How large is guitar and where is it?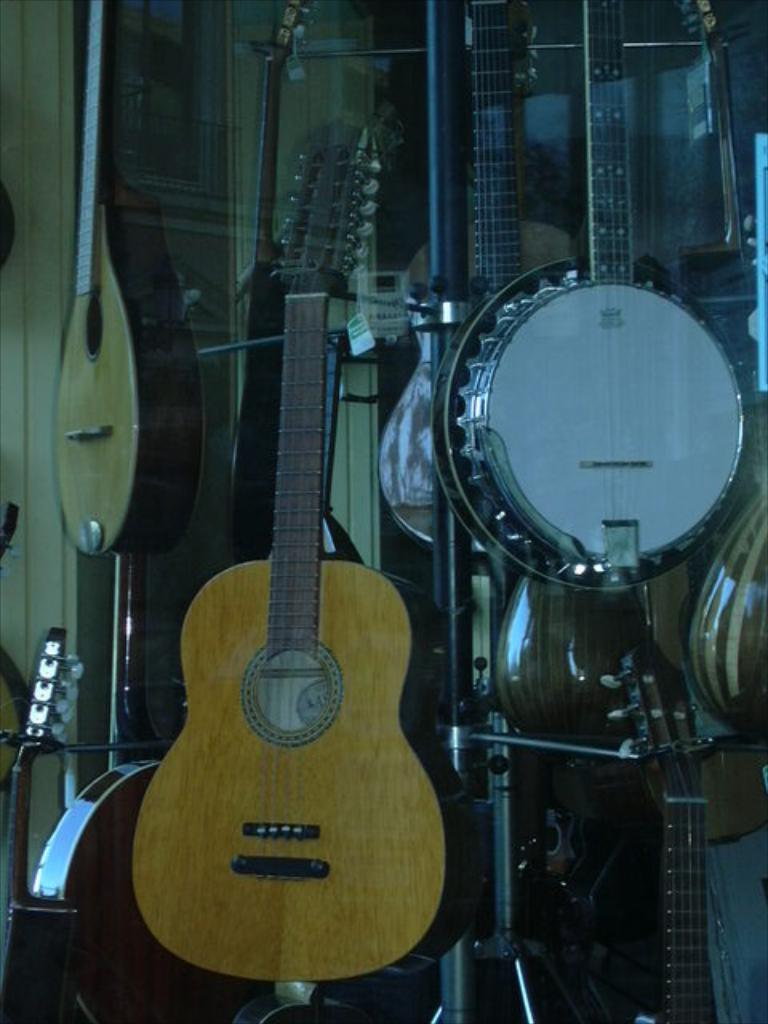
Bounding box: (x1=464, y1=0, x2=754, y2=608).
